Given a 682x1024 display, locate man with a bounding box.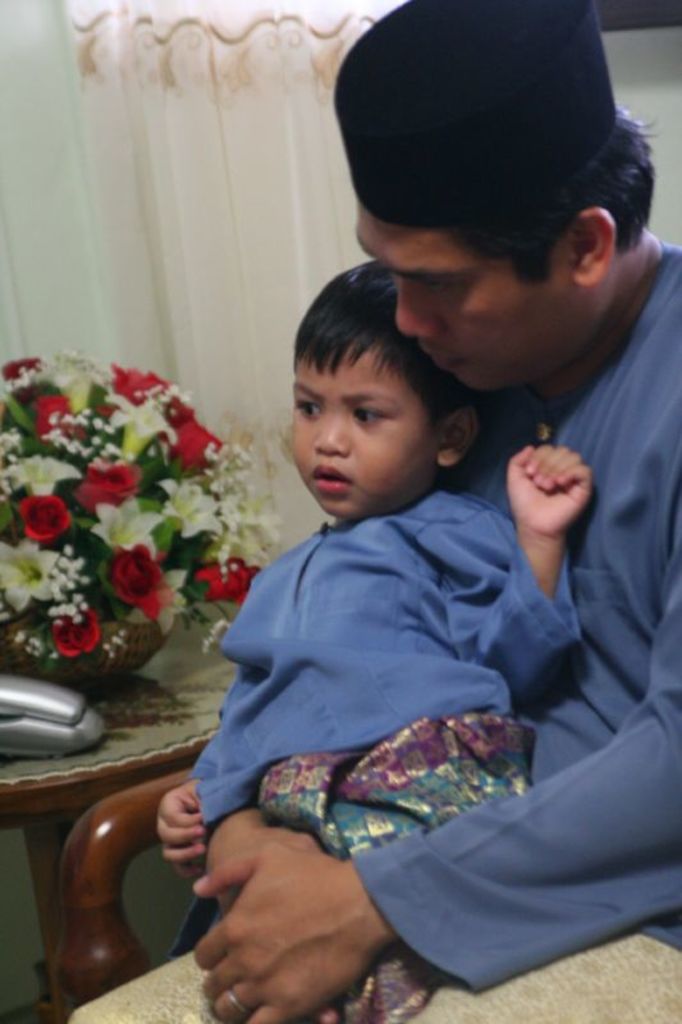
Located: rect(75, 0, 681, 1023).
